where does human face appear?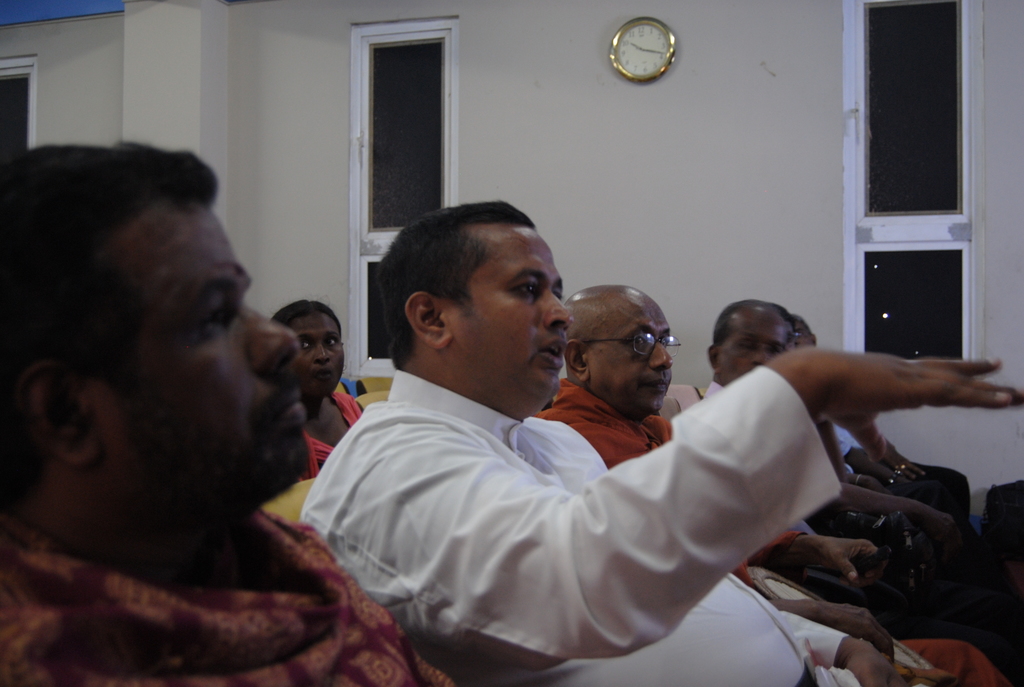
Appears at BBox(290, 313, 341, 396).
